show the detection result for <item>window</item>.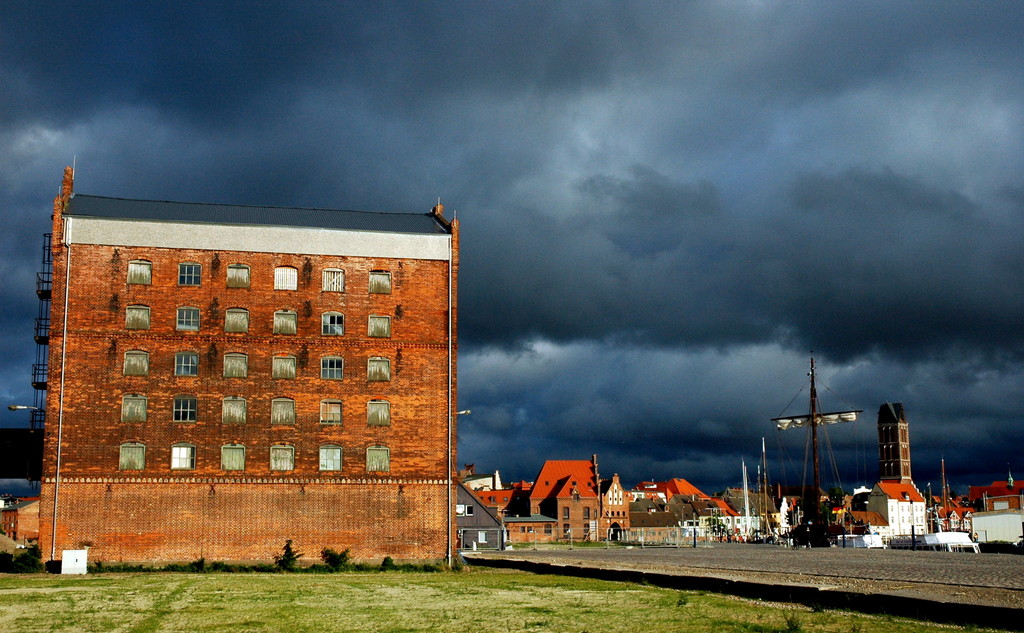
113 441 143 476.
